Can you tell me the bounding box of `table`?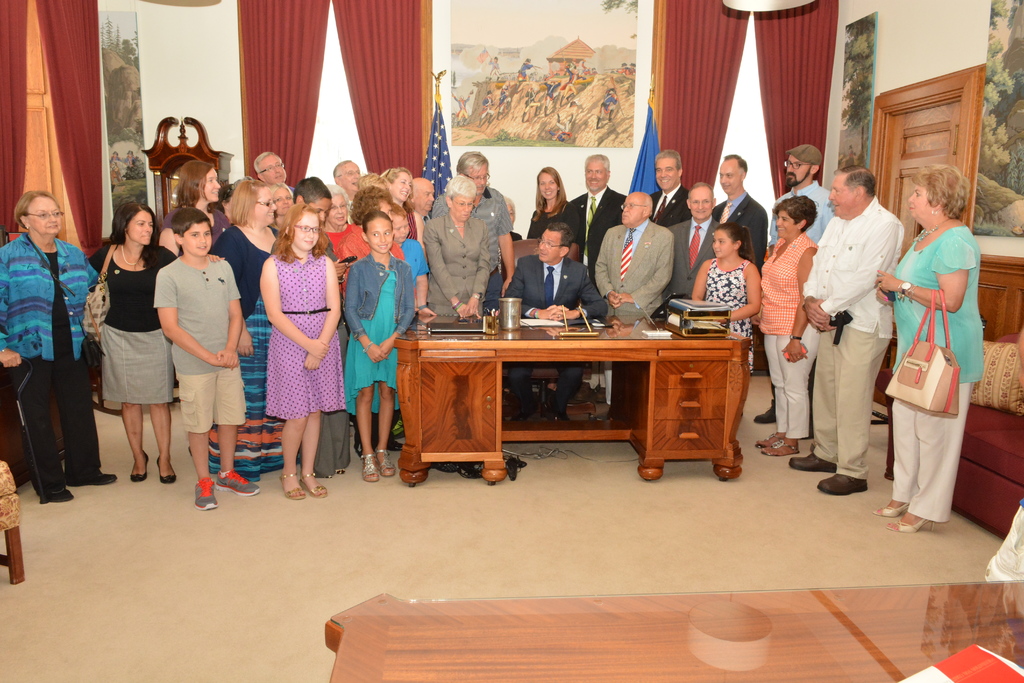
crop(387, 314, 768, 487).
